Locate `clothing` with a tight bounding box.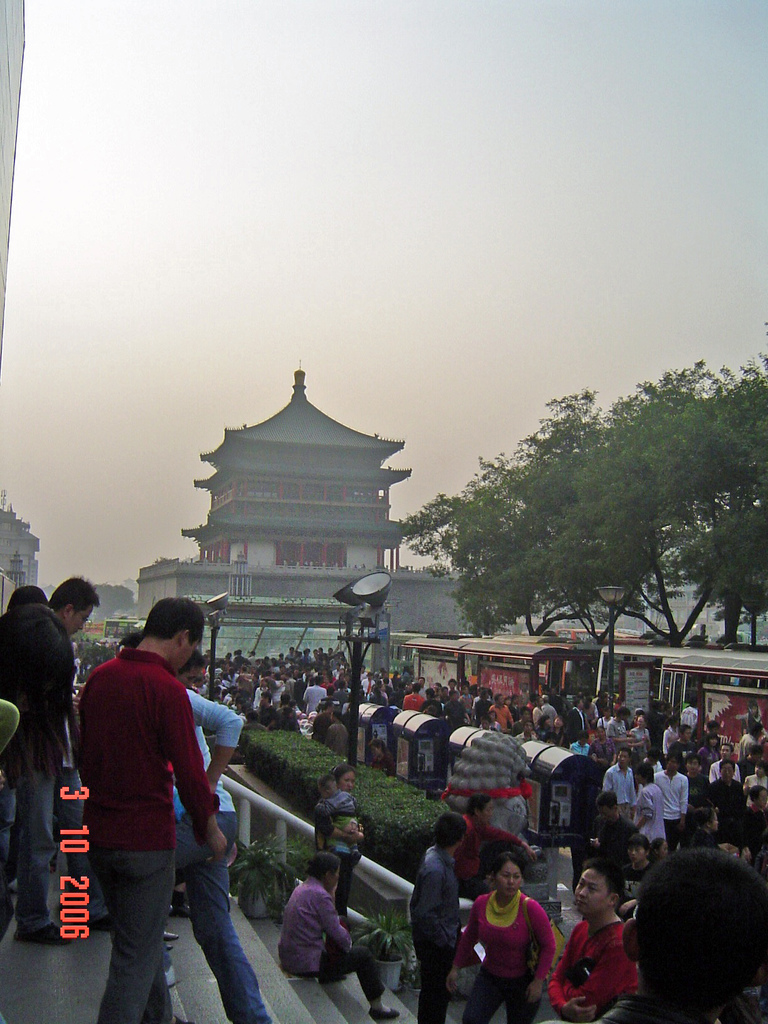
<region>550, 913, 634, 1023</region>.
